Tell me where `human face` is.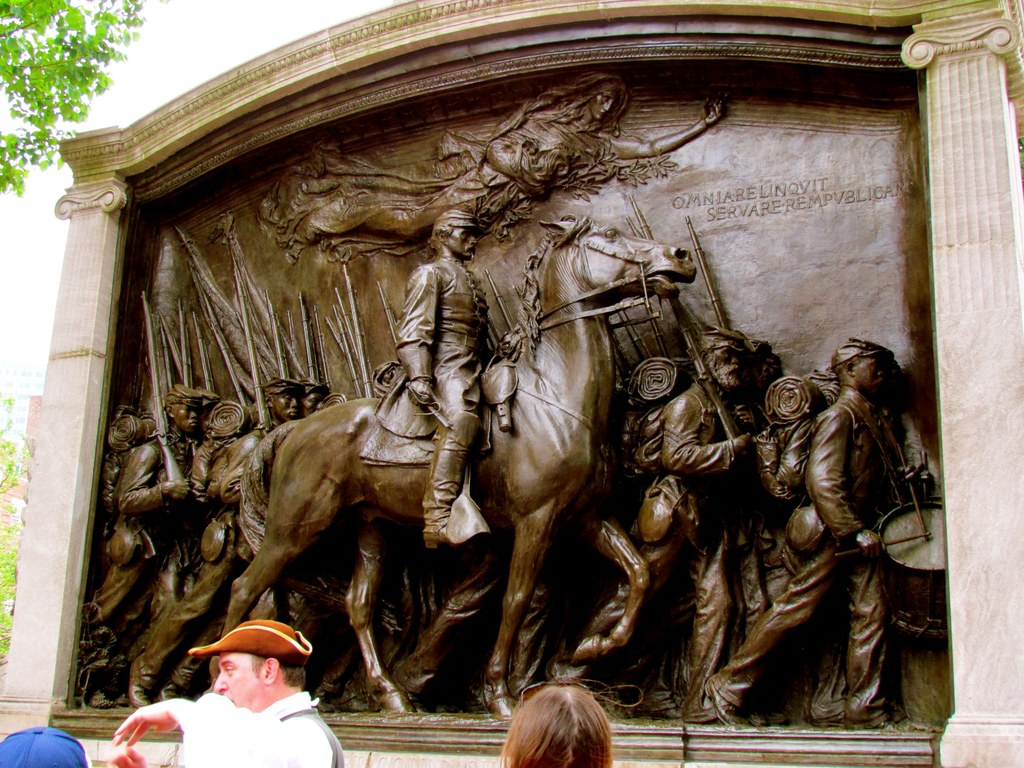
`human face` is at <bbox>212, 650, 251, 706</bbox>.
